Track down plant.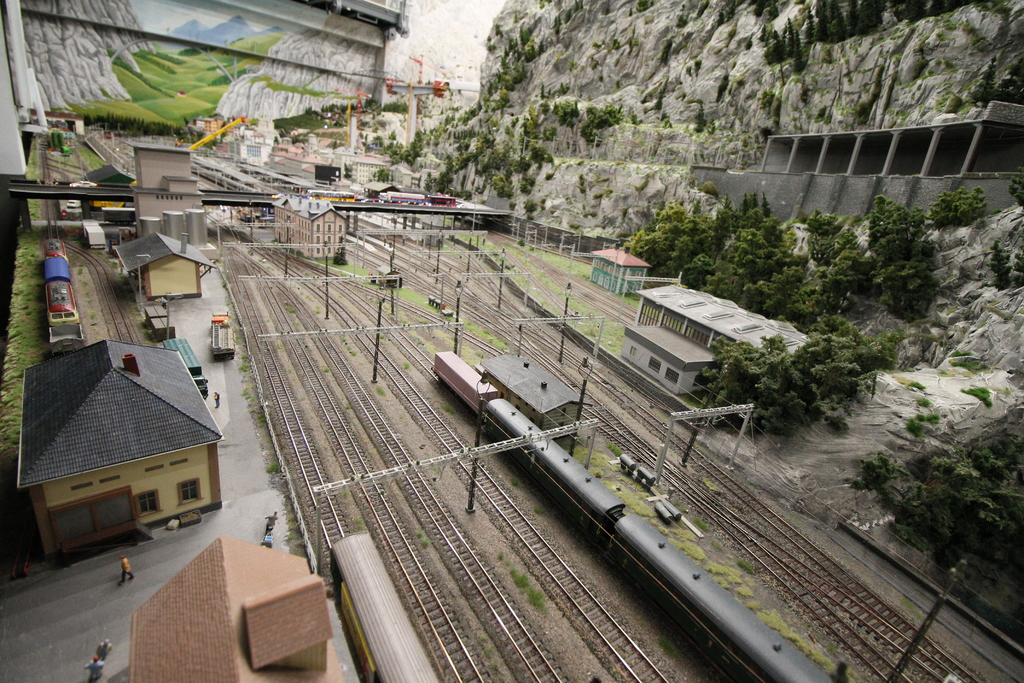
Tracked to box=[149, 336, 157, 342].
